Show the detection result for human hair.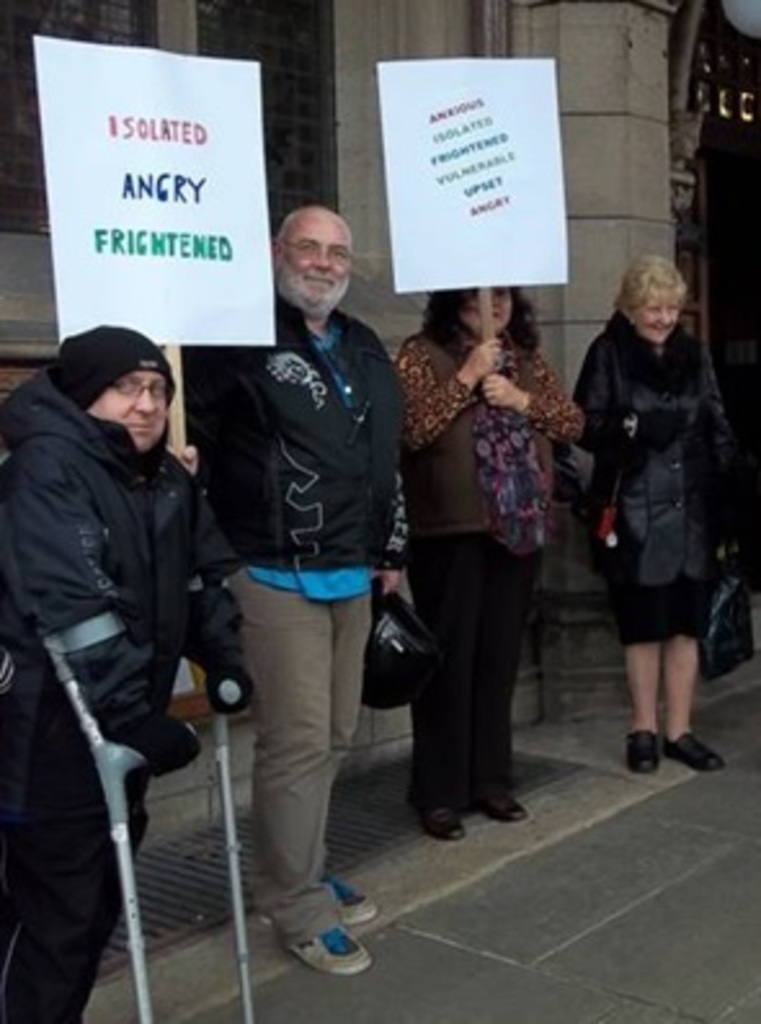
pyautogui.locateOnScreen(273, 204, 351, 258).
